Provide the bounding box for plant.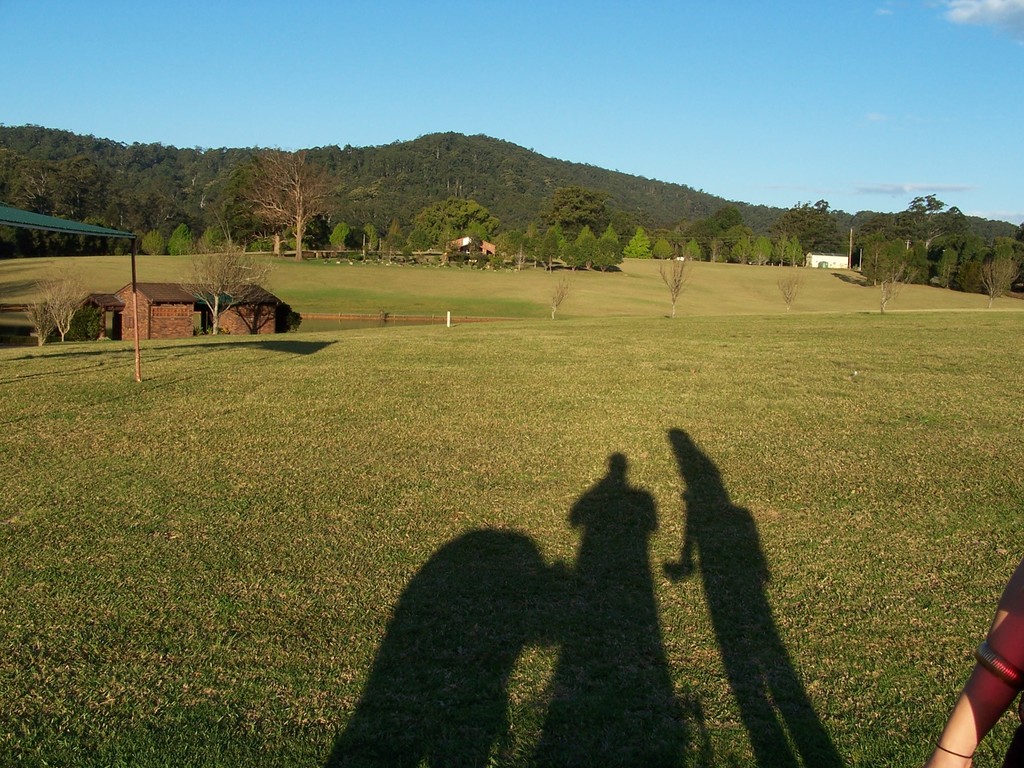
bbox(175, 206, 271, 333).
